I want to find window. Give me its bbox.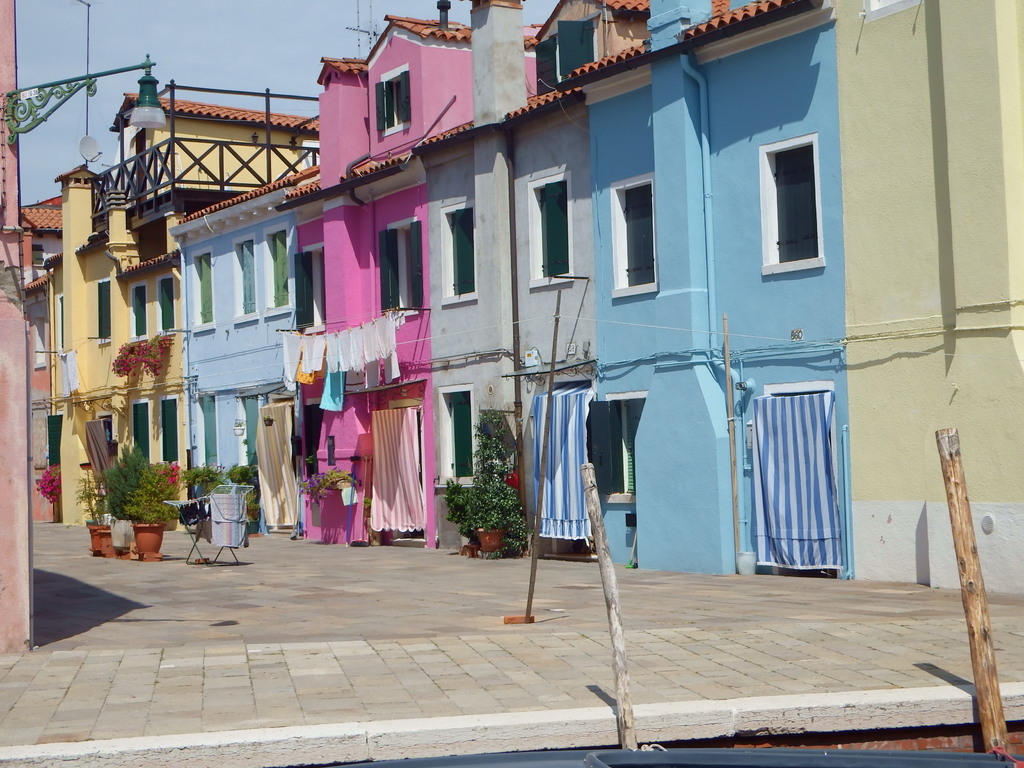
<region>438, 200, 480, 311</region>.
